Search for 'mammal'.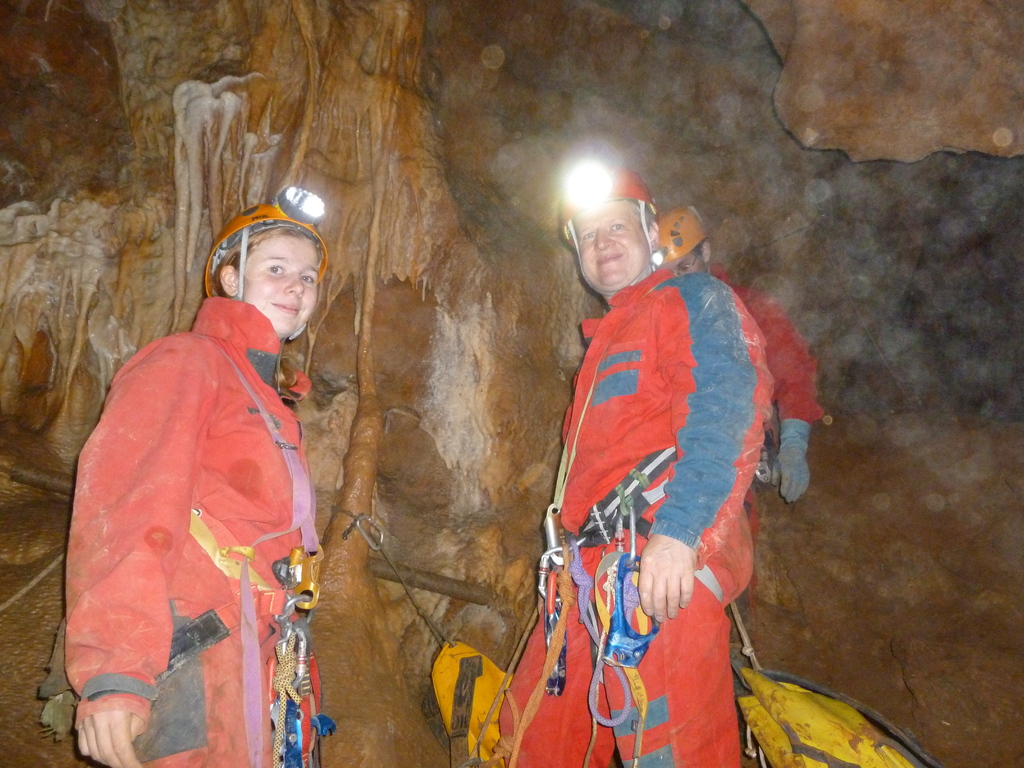
Found at crop(493, 157, 773, 767).
